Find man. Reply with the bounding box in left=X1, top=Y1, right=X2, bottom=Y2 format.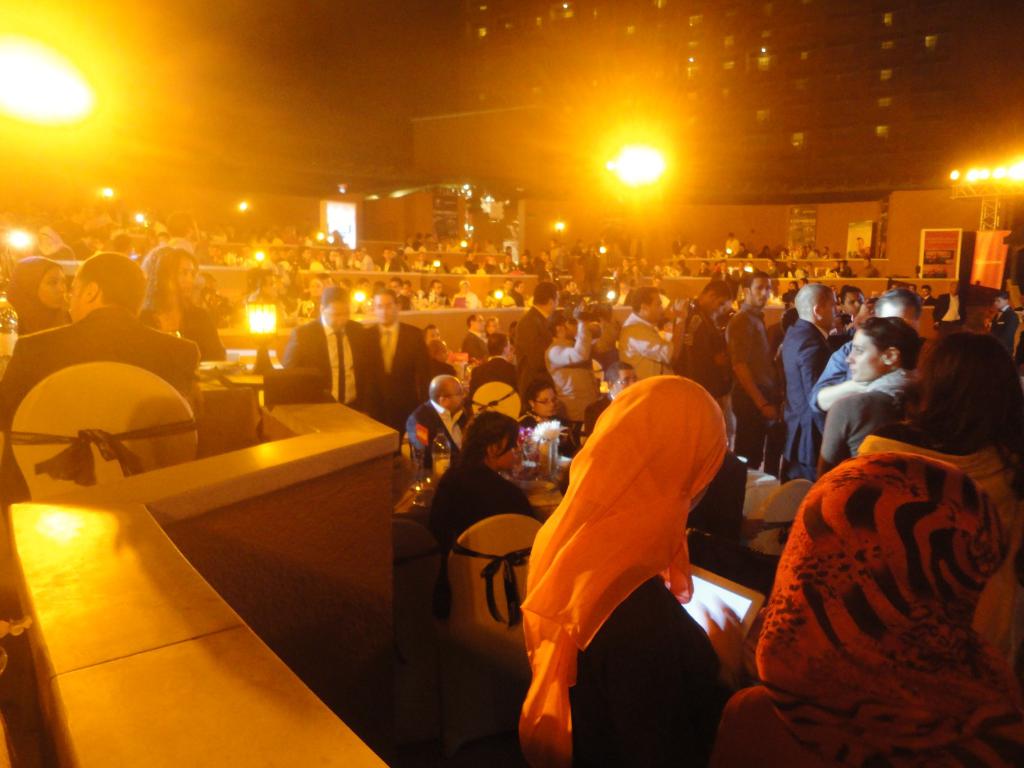
left=401, top=375, right=485, bottom=491.
